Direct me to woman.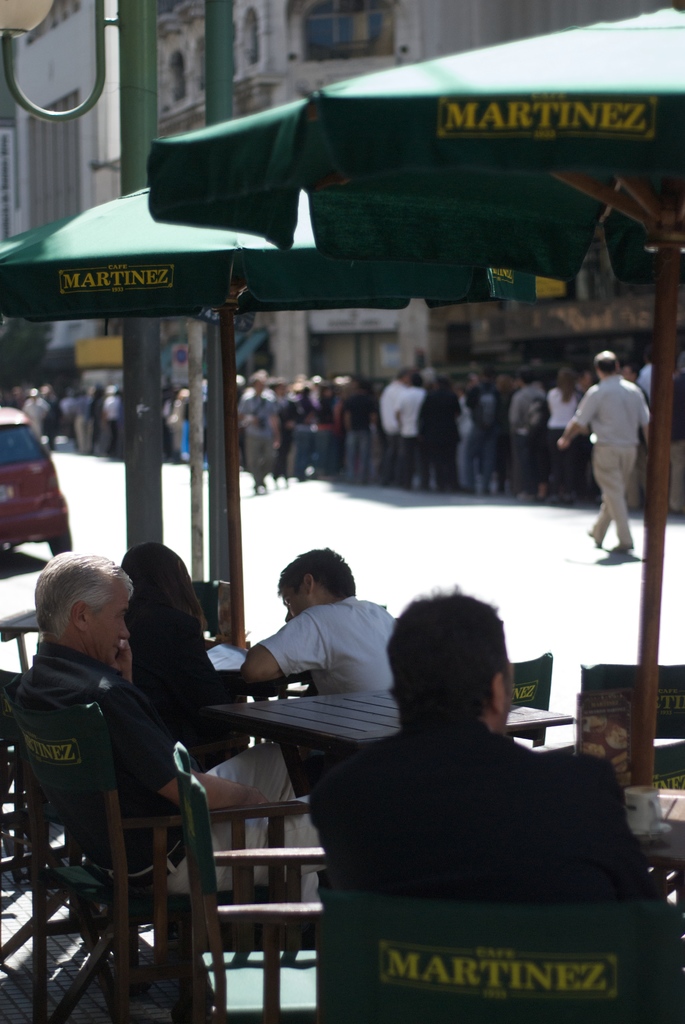
Direction: [545, 368, 585, 466].
